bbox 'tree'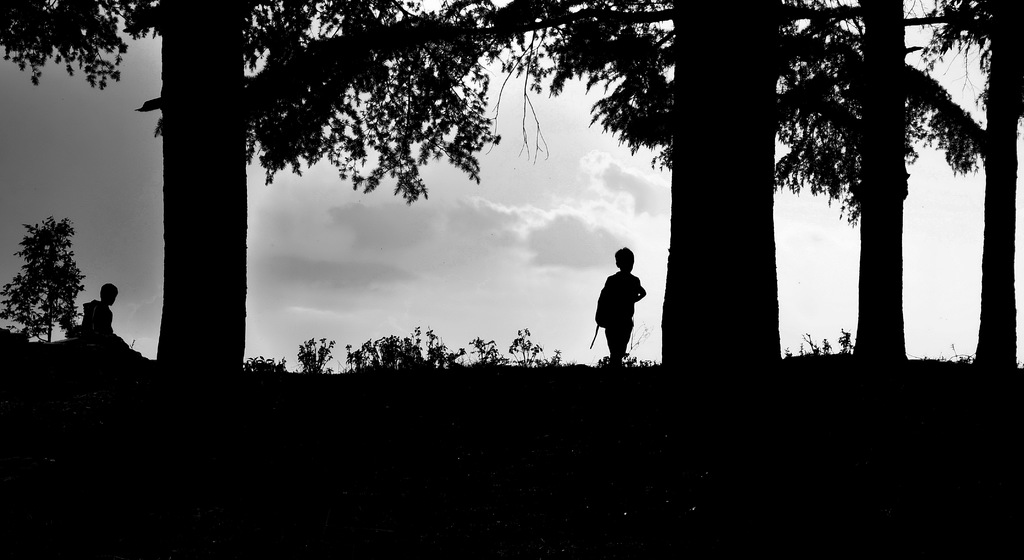
[797,0,979,372]
